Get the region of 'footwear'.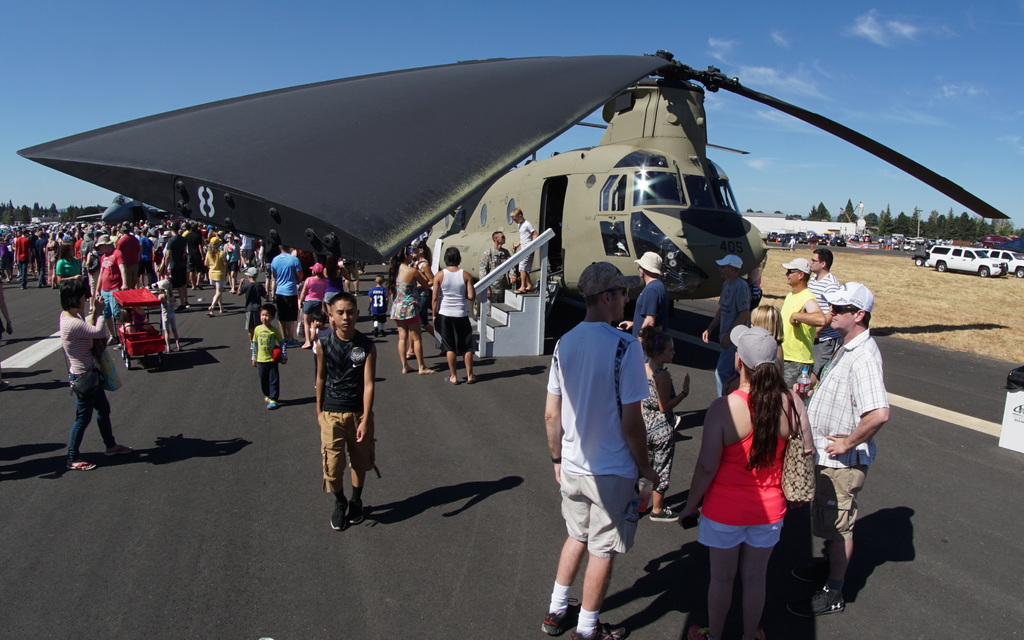
{"left": 788, "top": 580, "right": 845, "bottom": 619}.
